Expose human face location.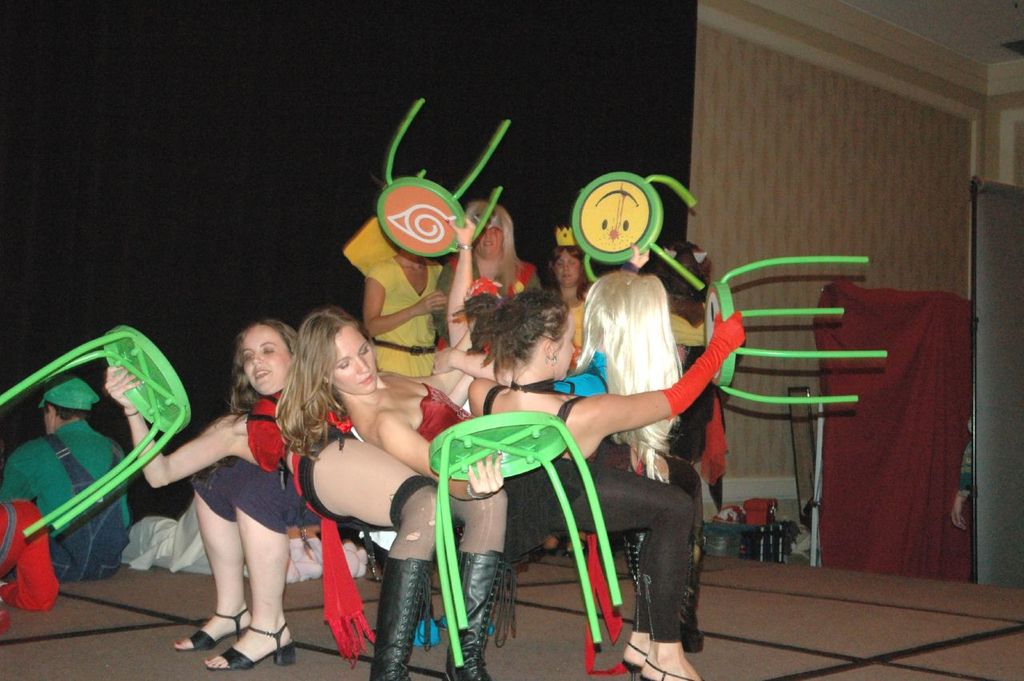
Exposed at <box>548,314,577,378</box>.
